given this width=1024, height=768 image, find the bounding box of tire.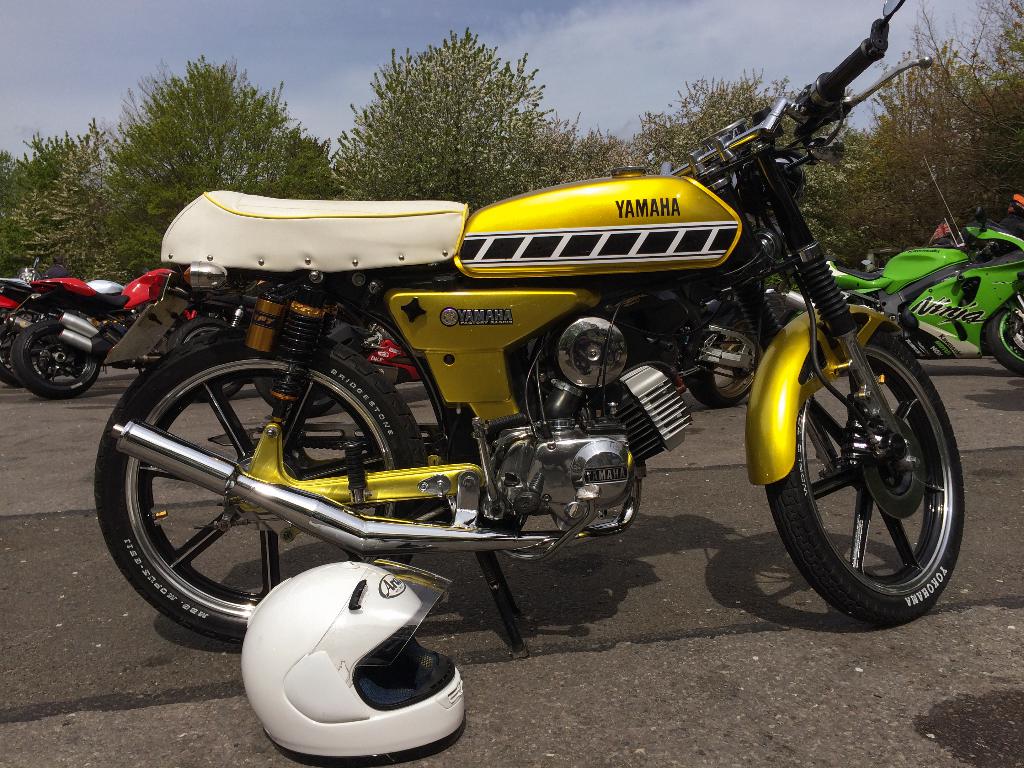
(left=95, top=325, right=428, bottom=641).
